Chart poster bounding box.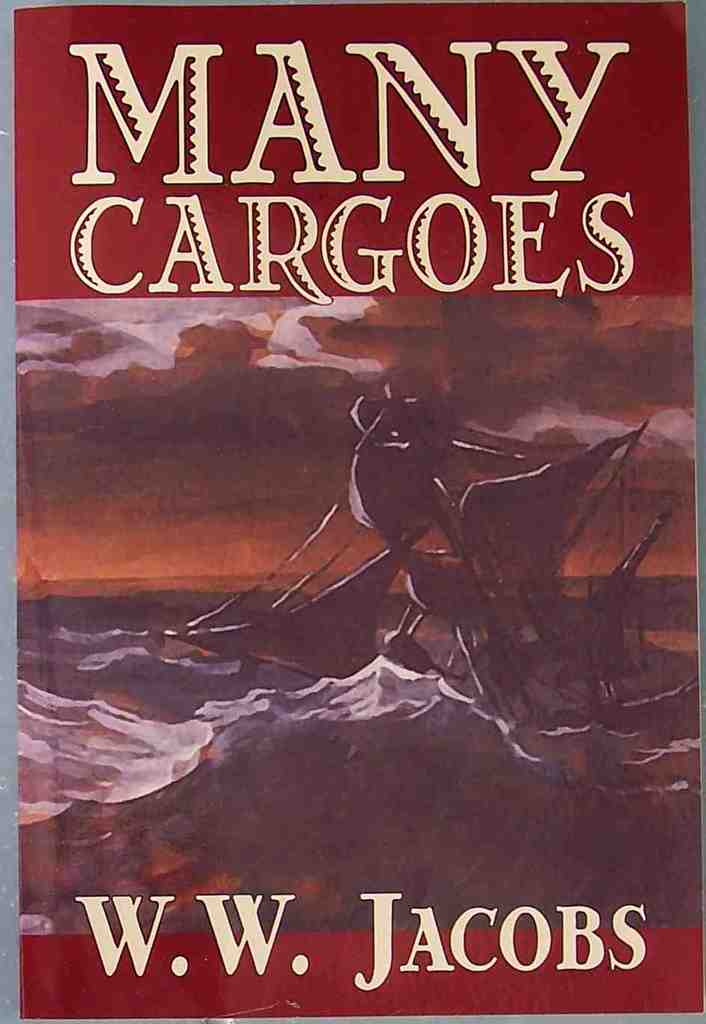
Charted: 0 0 705 1023.
